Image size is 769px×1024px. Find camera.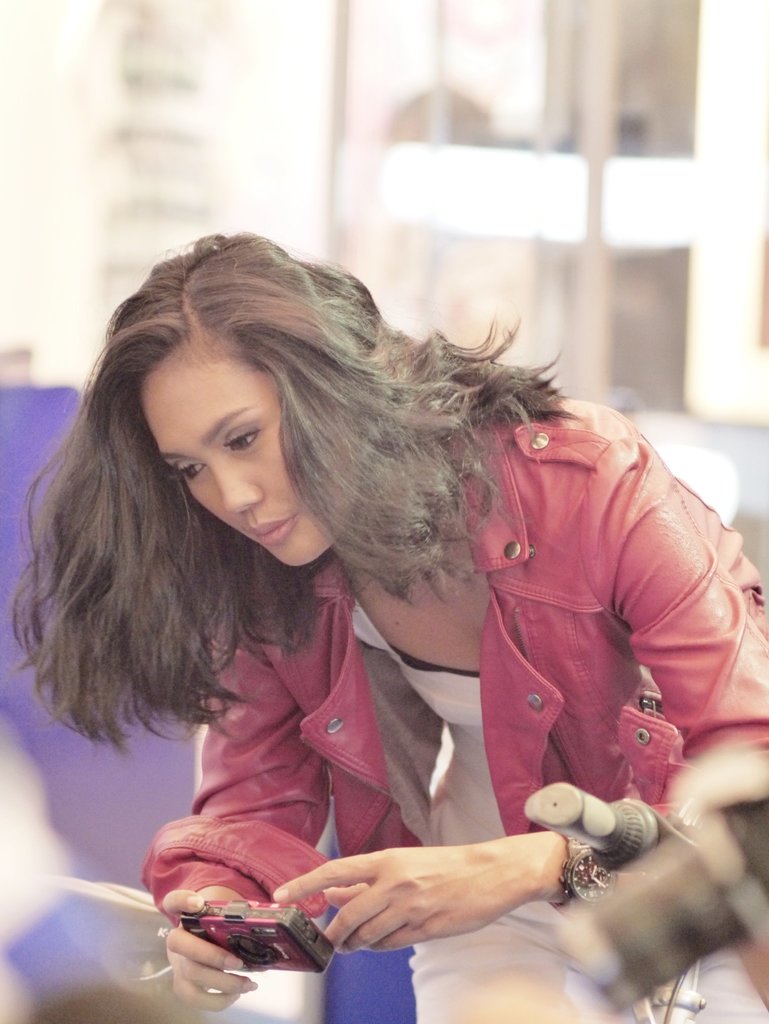
184/896/331/979.
